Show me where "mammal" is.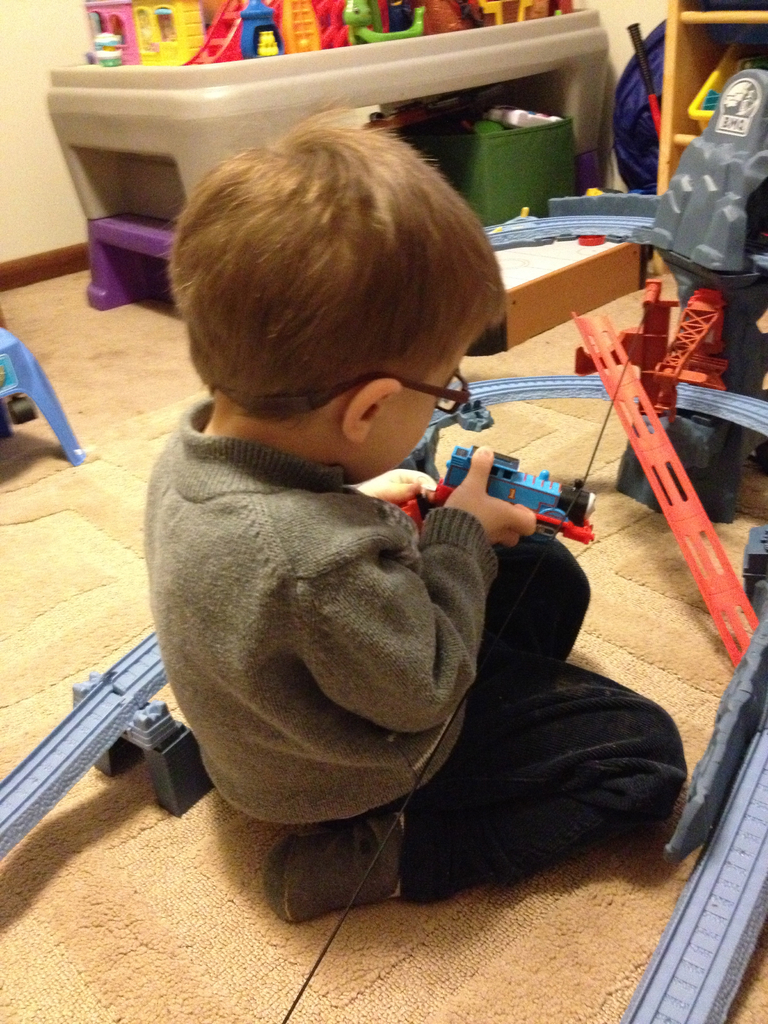
"mammal" is at bbox=(65, 143, 640, 833).
